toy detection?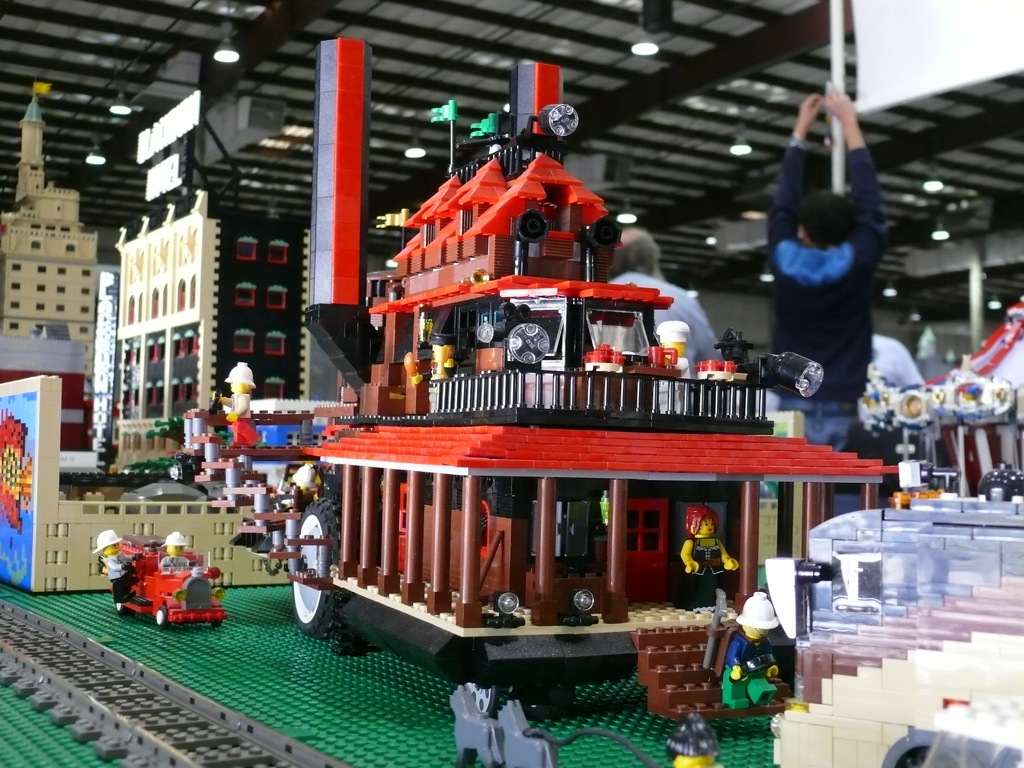
720, 589, 792, 713
